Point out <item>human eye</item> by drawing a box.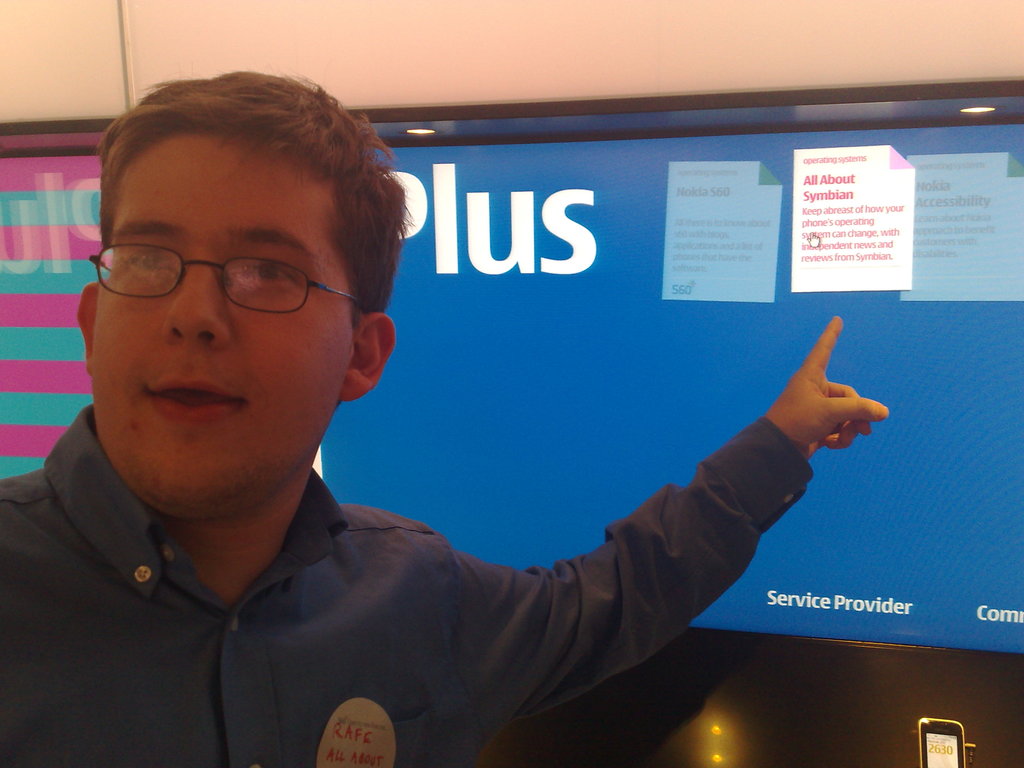
[117,246,175,289].
